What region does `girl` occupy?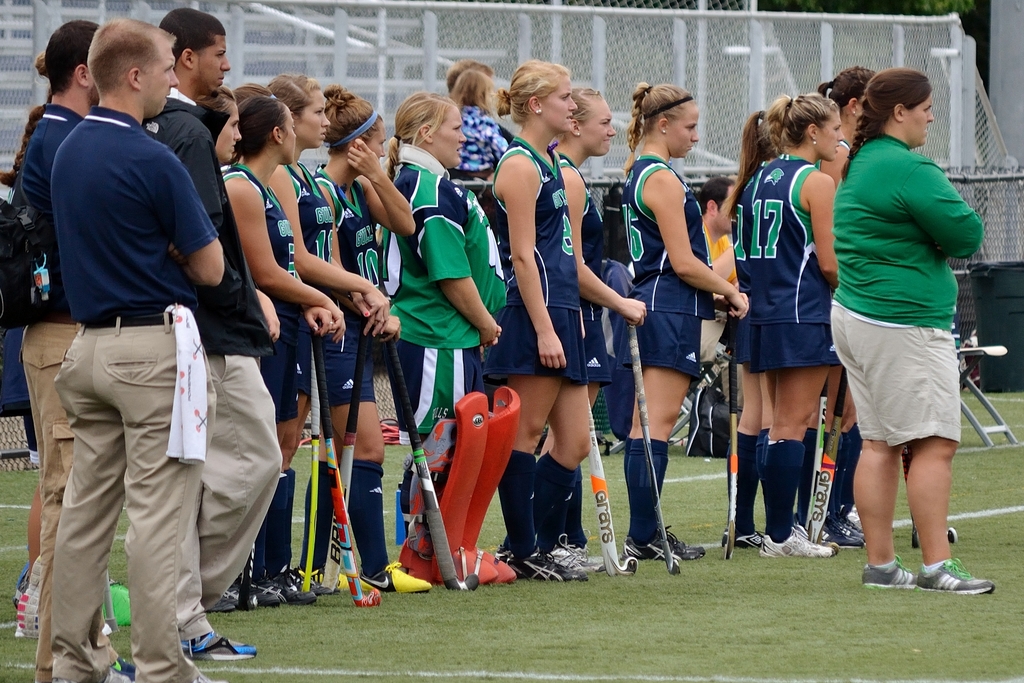
detection(407, 96, 507, 582).
